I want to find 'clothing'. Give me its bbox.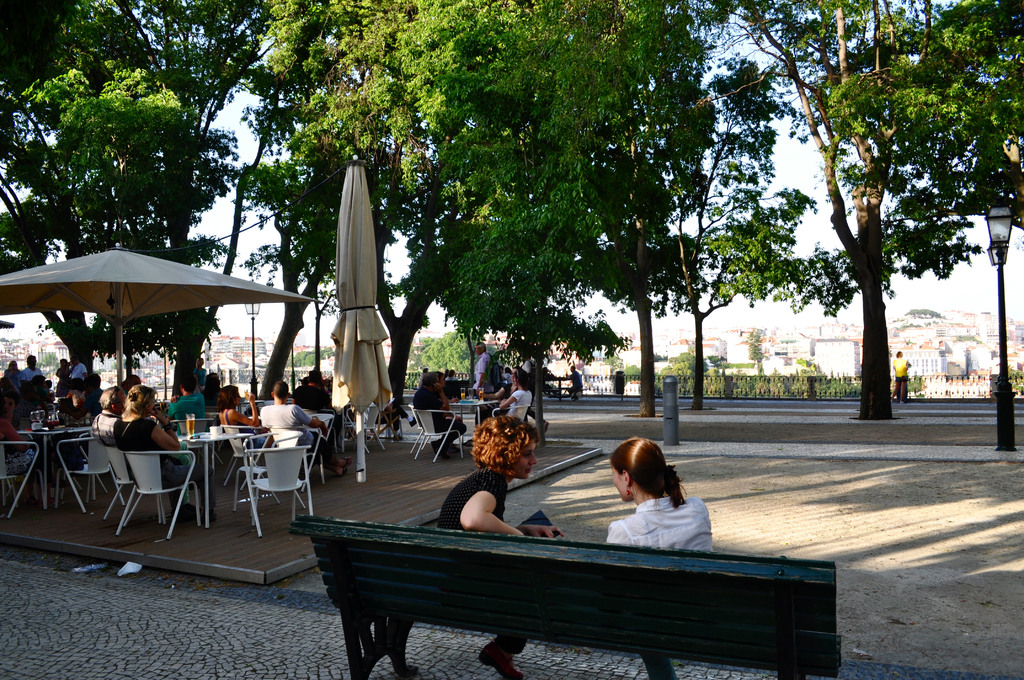
(440,459,522,663).
